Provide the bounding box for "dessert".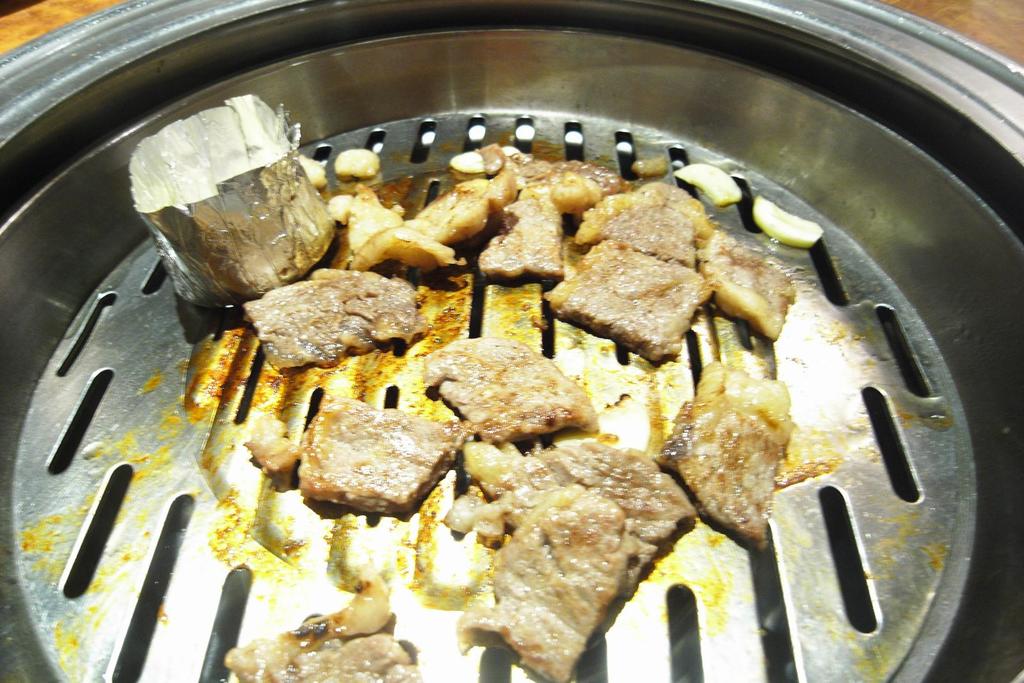
pyautogui.locateOnScreen(412, 175, 519, 243).
